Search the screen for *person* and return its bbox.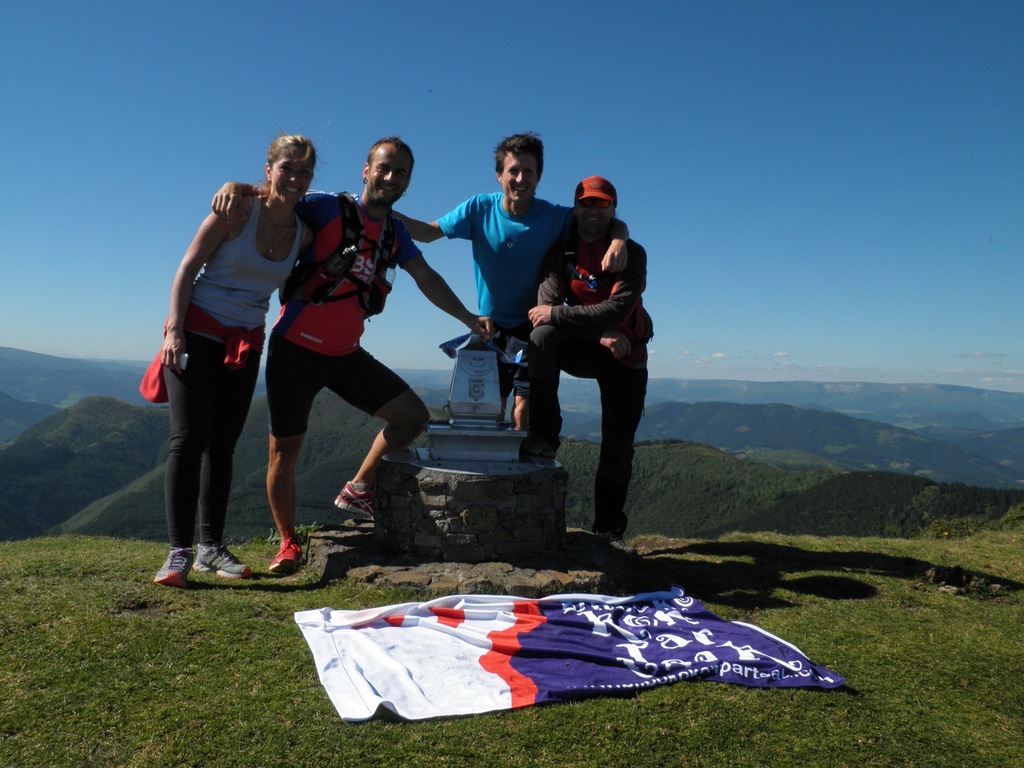
Found: (left=520, top=178, right=657, bottom=536).
